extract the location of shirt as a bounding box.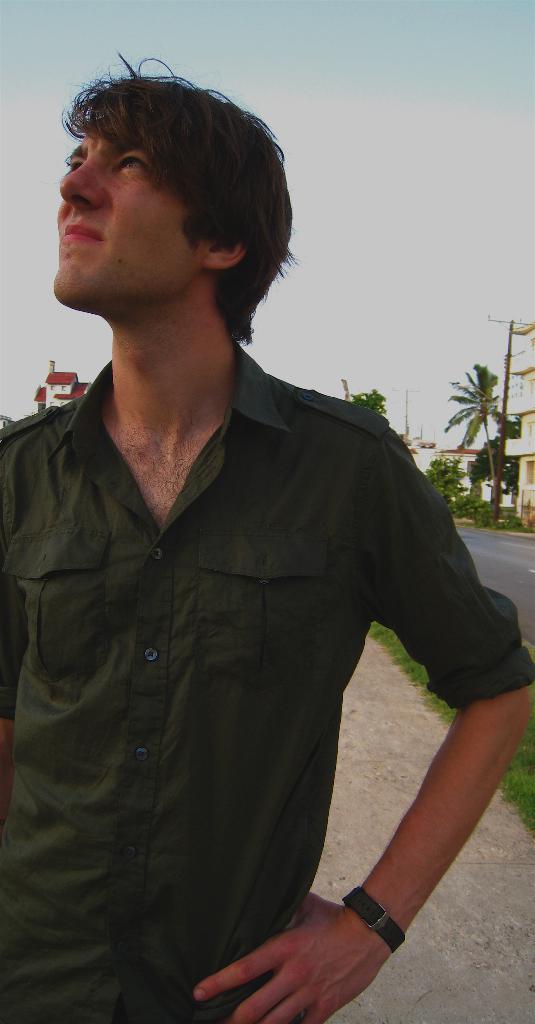
0/333/534/1023.
